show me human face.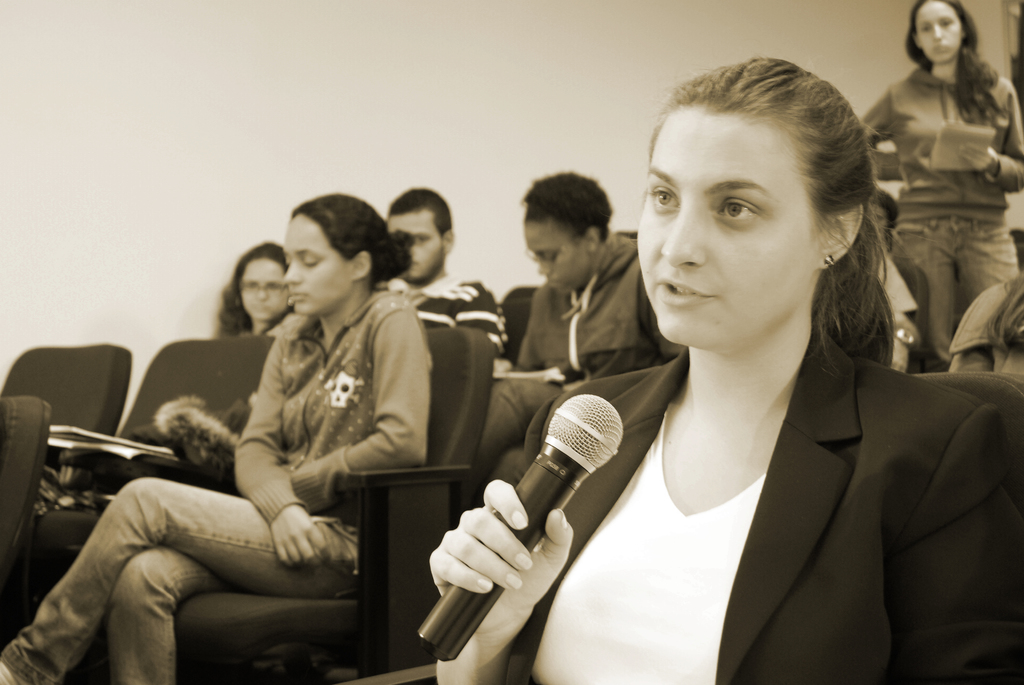
human face is here: Rect(517, 211, 586, 295).
